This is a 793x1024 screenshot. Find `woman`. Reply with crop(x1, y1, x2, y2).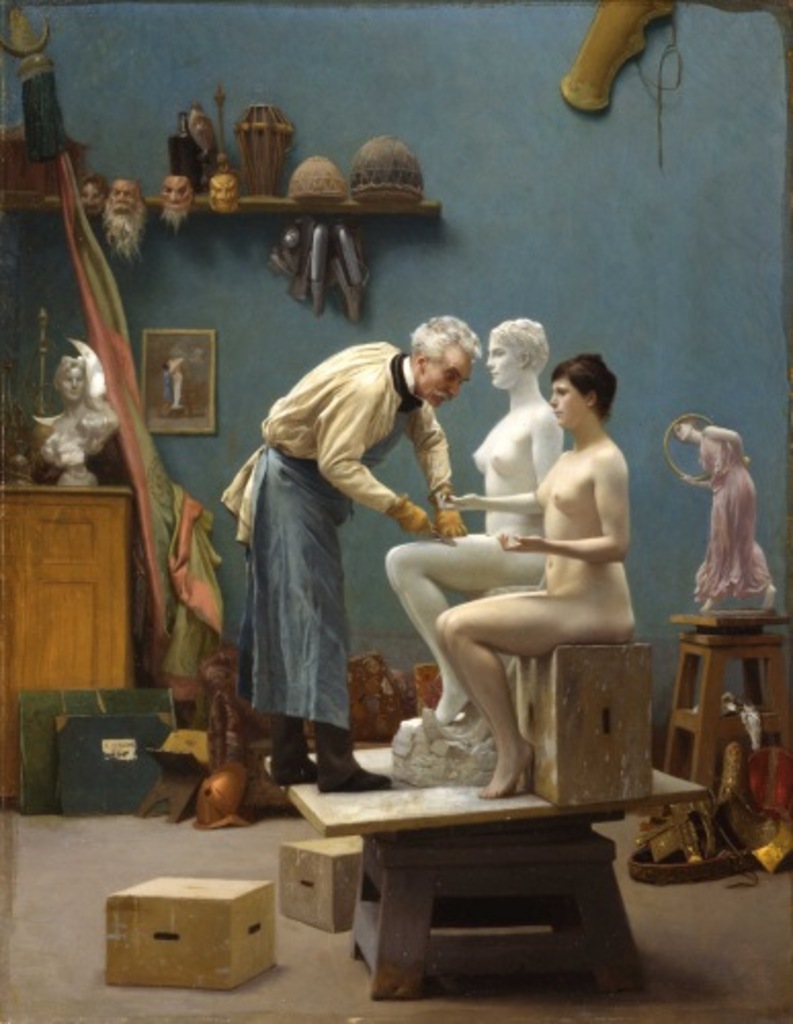
crop(383, 319, 568, 729).
